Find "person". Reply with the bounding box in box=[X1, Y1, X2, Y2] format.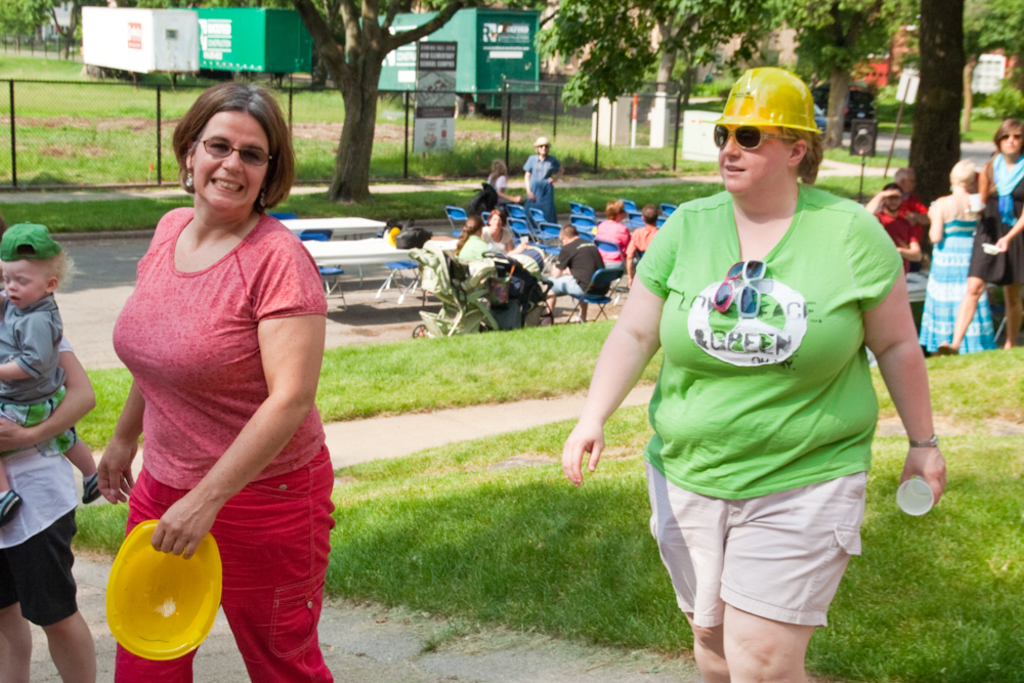
box=[625, 203, 660, 283].
